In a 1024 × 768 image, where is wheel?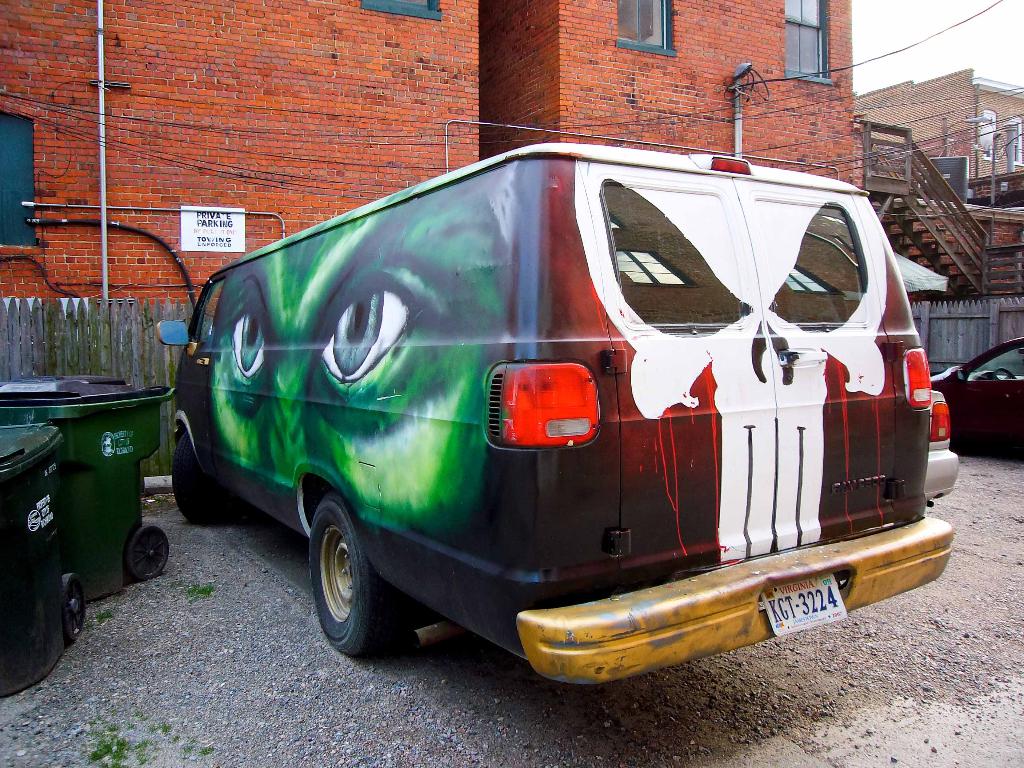
(127, 525, 169, 580).
